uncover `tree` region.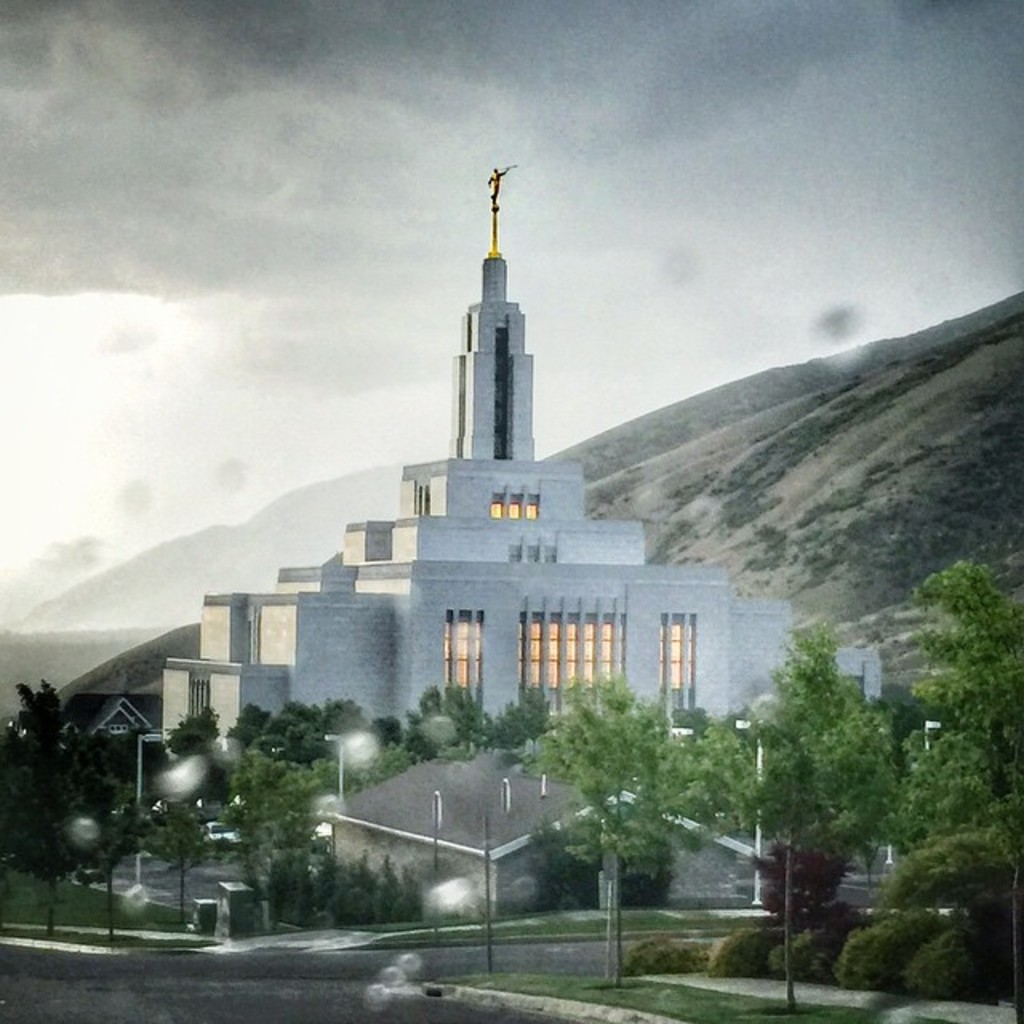
Uncovered: Rect(86, 781, 146, 938).
